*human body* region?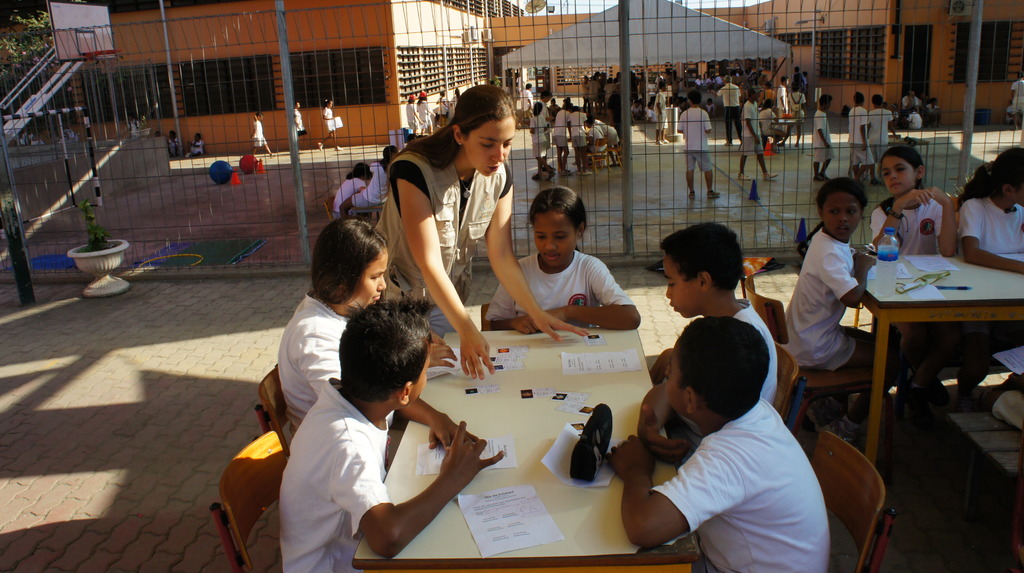
[left=314, top=99, right=342, bottom=152]
